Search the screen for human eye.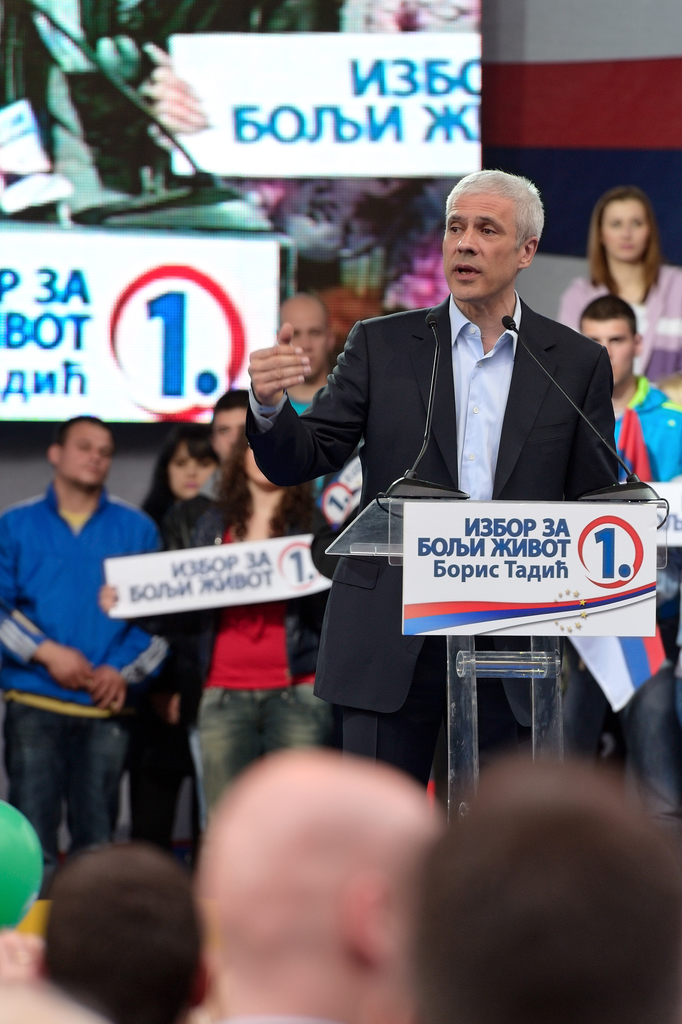
Found at rect(476, 221, 500, 240).
